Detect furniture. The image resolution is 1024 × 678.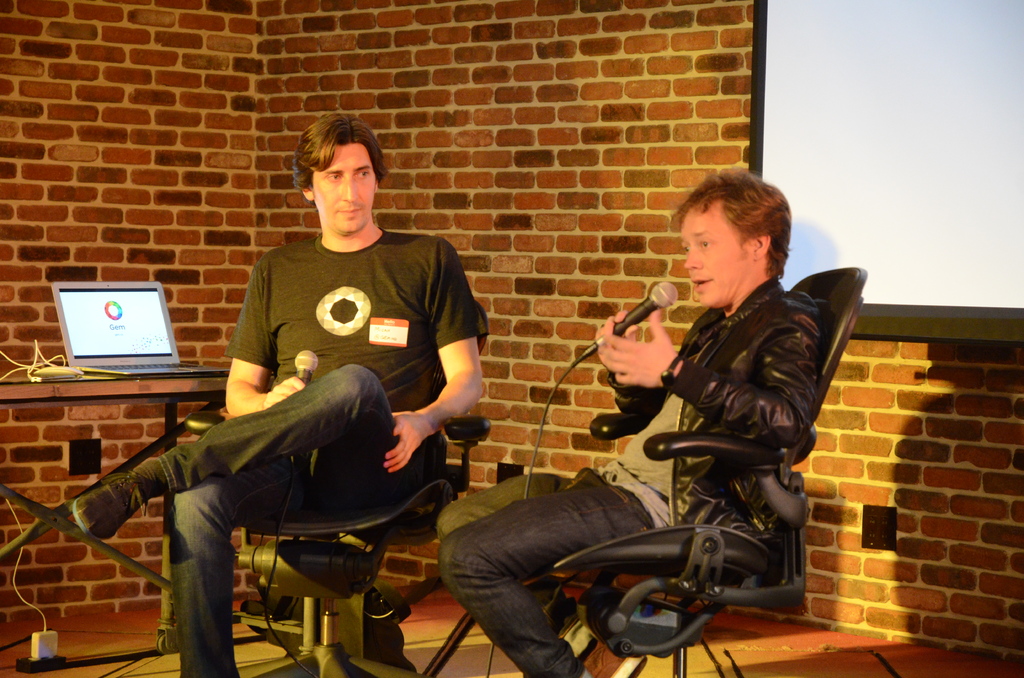
{"x1": 186, "y1": 301, "x2": 491, "y2": 677}.
